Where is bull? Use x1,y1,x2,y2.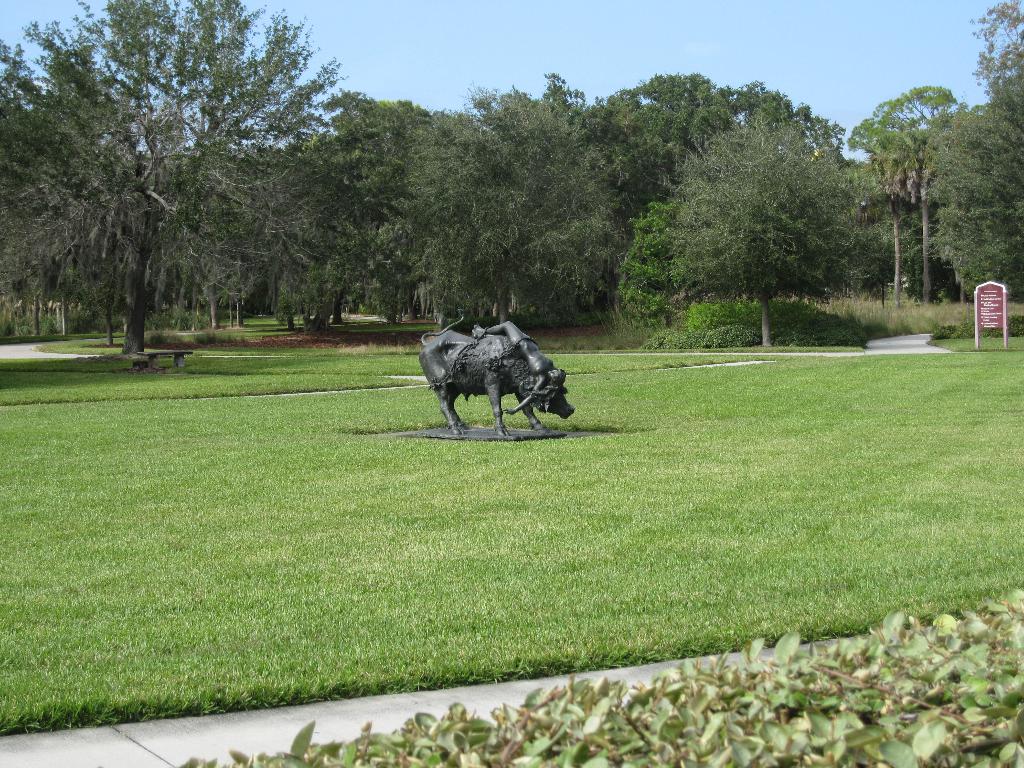
413,316,572,444.
